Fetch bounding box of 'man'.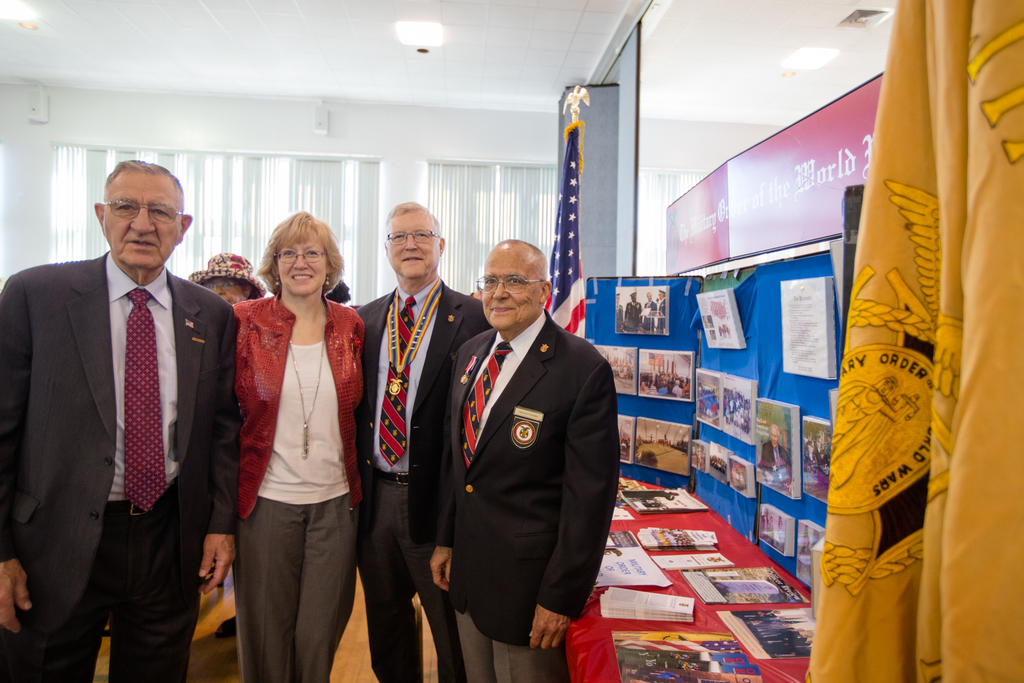
Bbox: 0,157,243,682.
